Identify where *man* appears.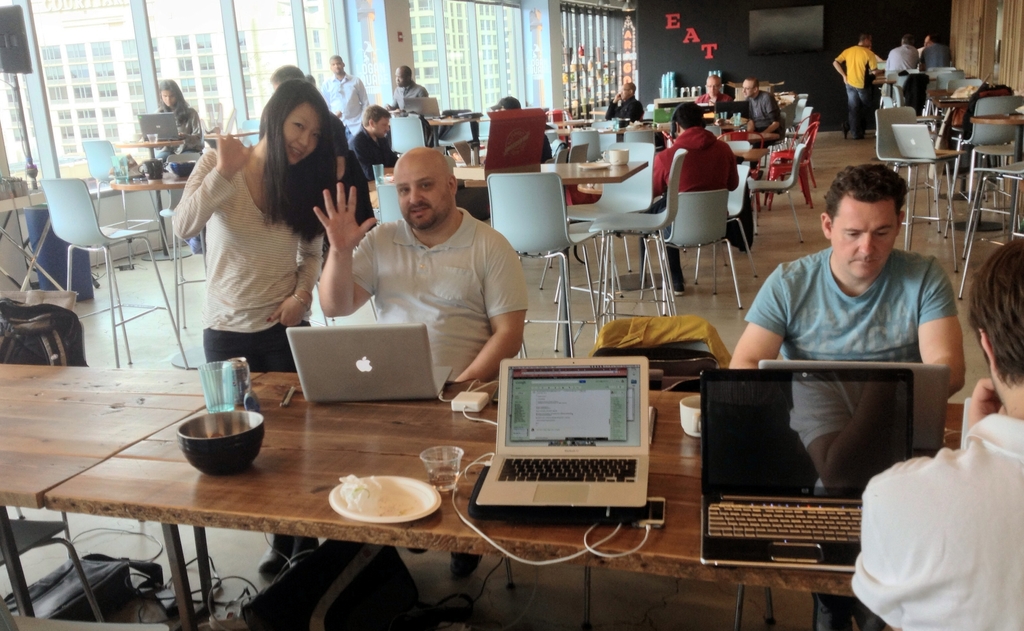
Appears at (left=833, top=31, right=873, bottom=139).
